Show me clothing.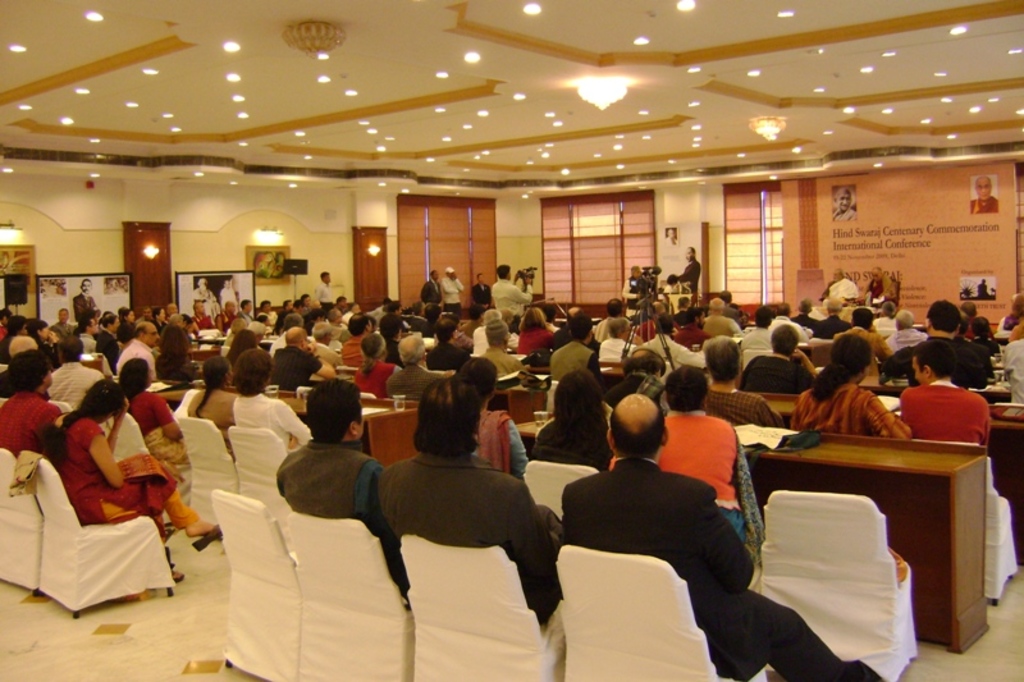
clothing is here: bbox=[707, 311, 740, 335].
